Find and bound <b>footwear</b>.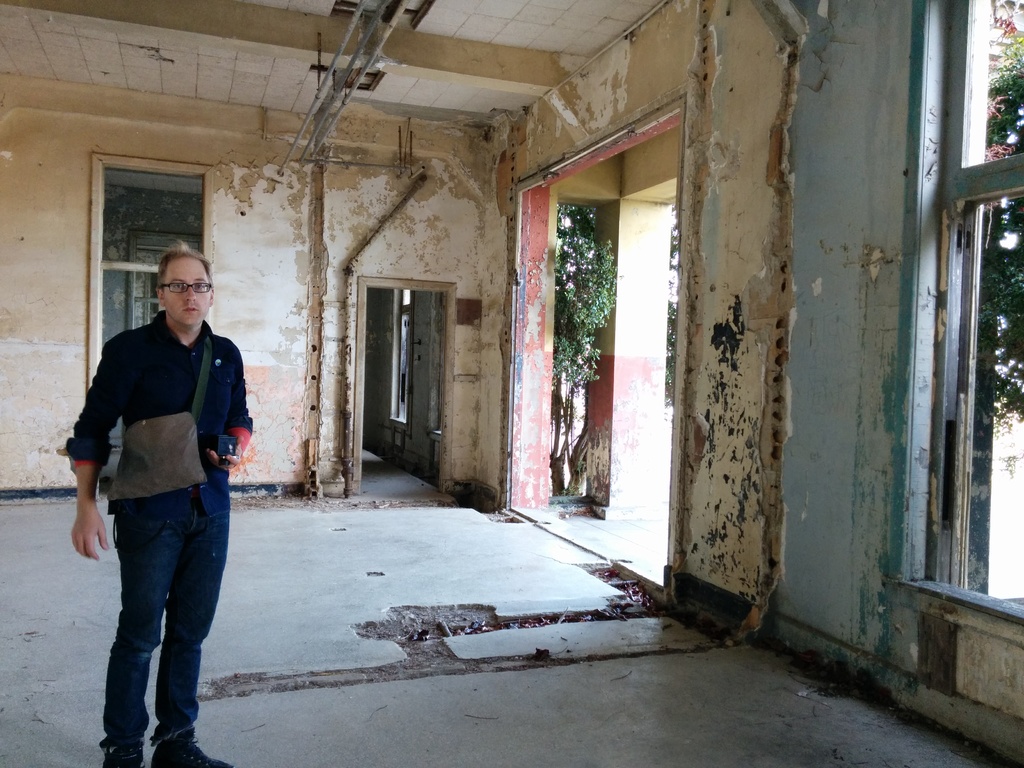
Bound: bbox(99, 735, 147, 767).
